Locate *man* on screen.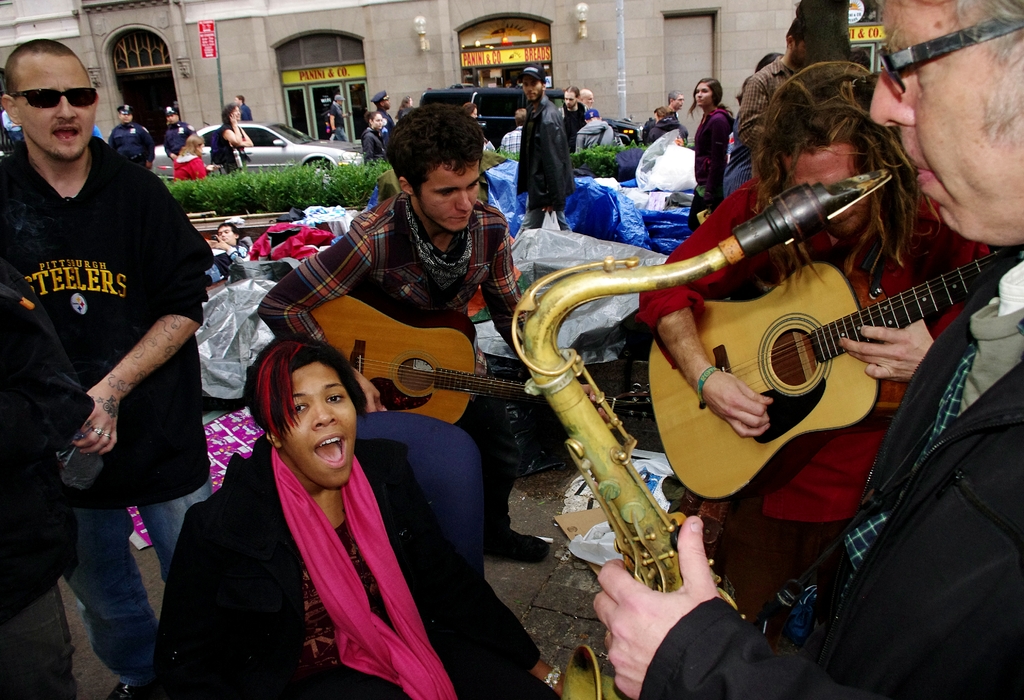
On screen at (x1=588, y1=0, x2=1023, y2=699).
